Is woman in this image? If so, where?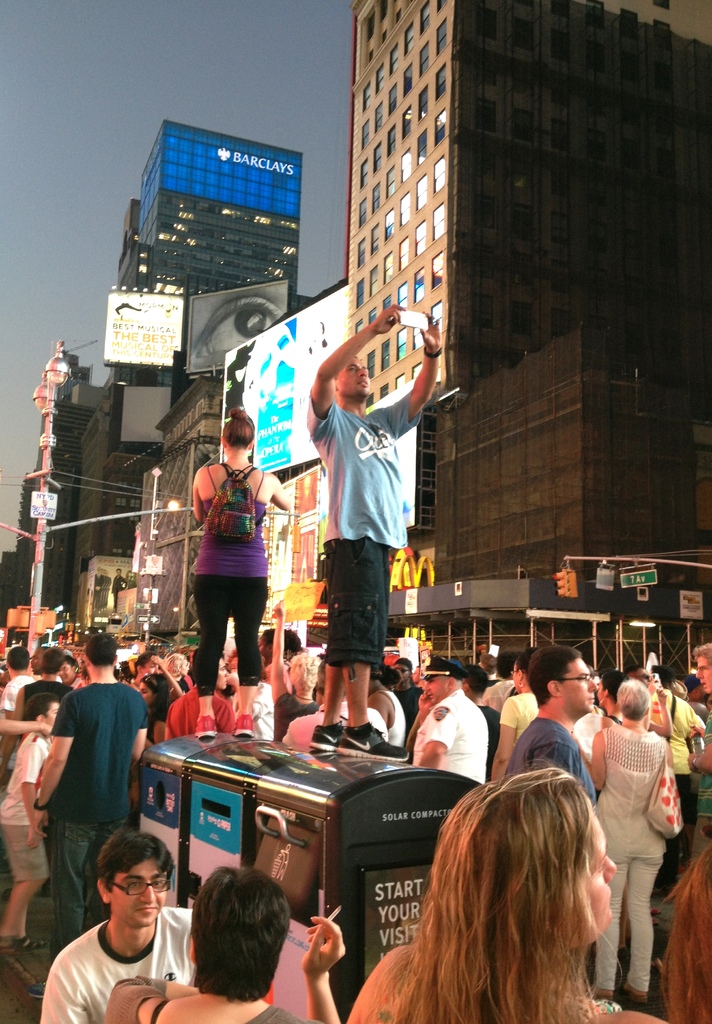
Yes, at crop(272, 600, 320, 740).
